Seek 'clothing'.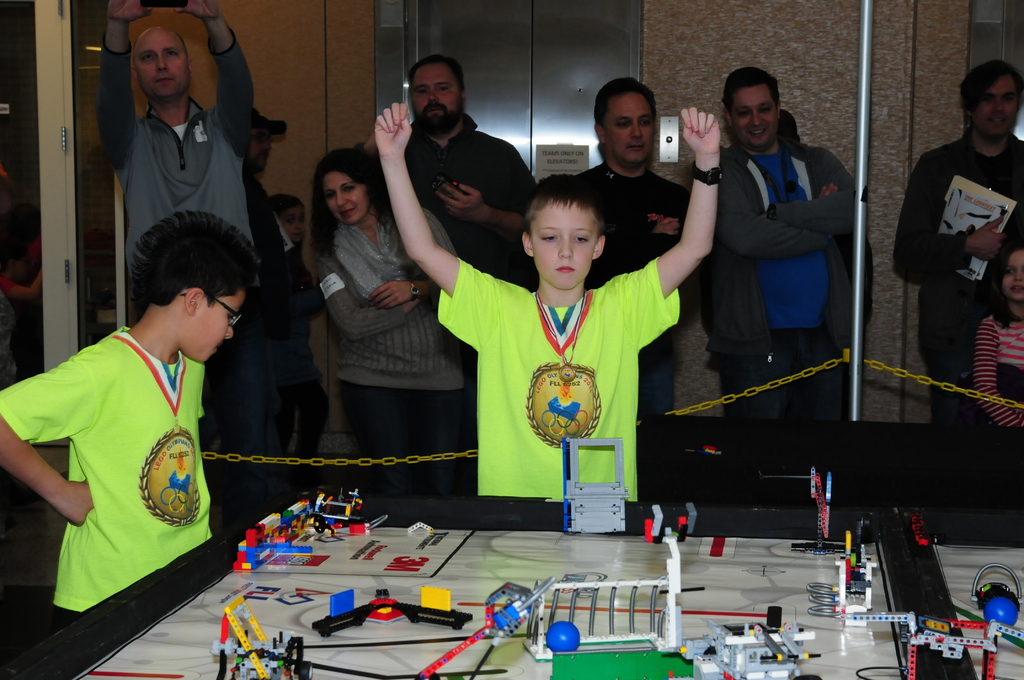
<bbox>438, 252, 688, 503</bbox>.
